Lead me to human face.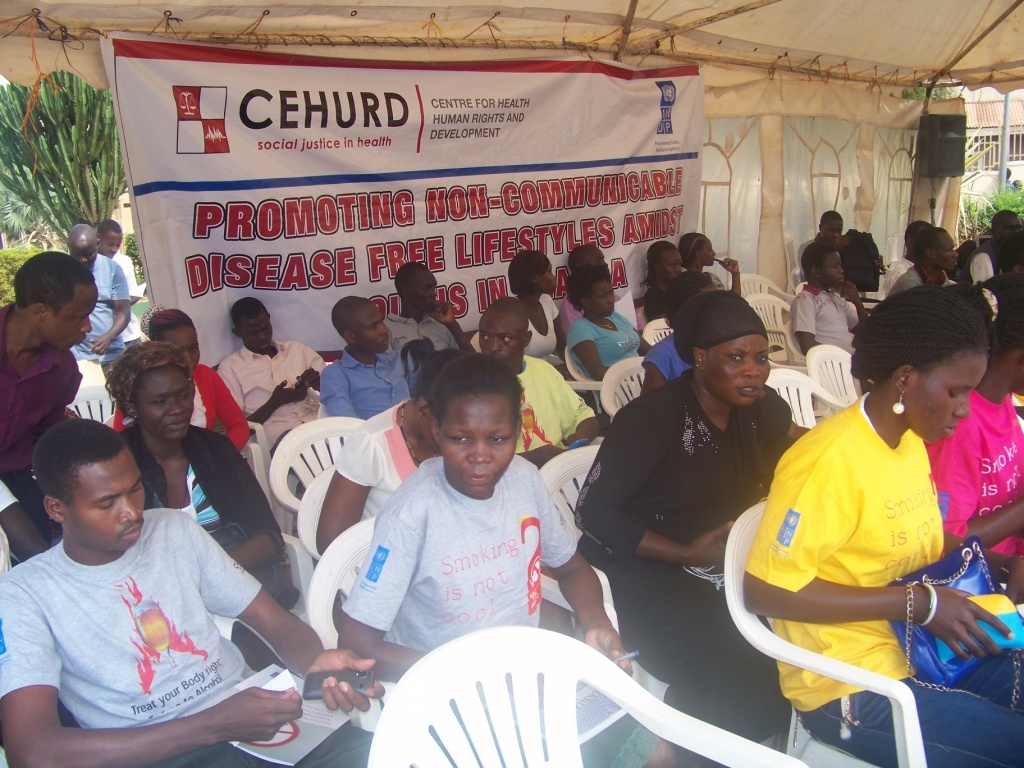
Lead to 486/314/516/355.
